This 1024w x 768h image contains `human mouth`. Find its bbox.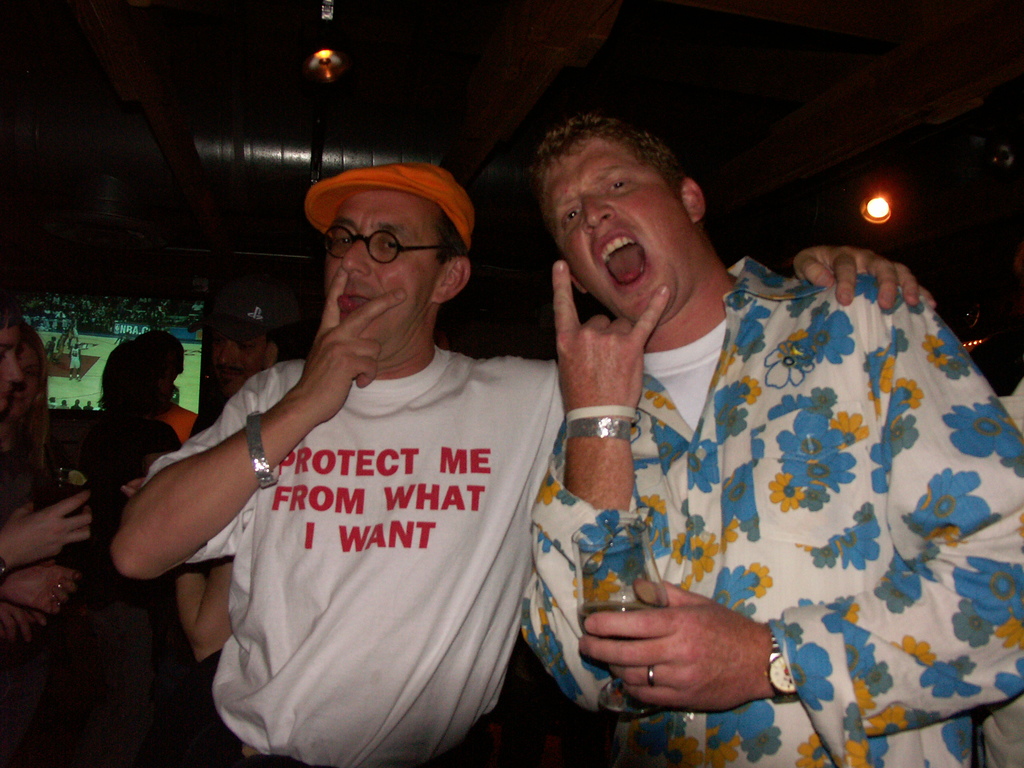
left=216, top=369, right=247, bottom=380.
